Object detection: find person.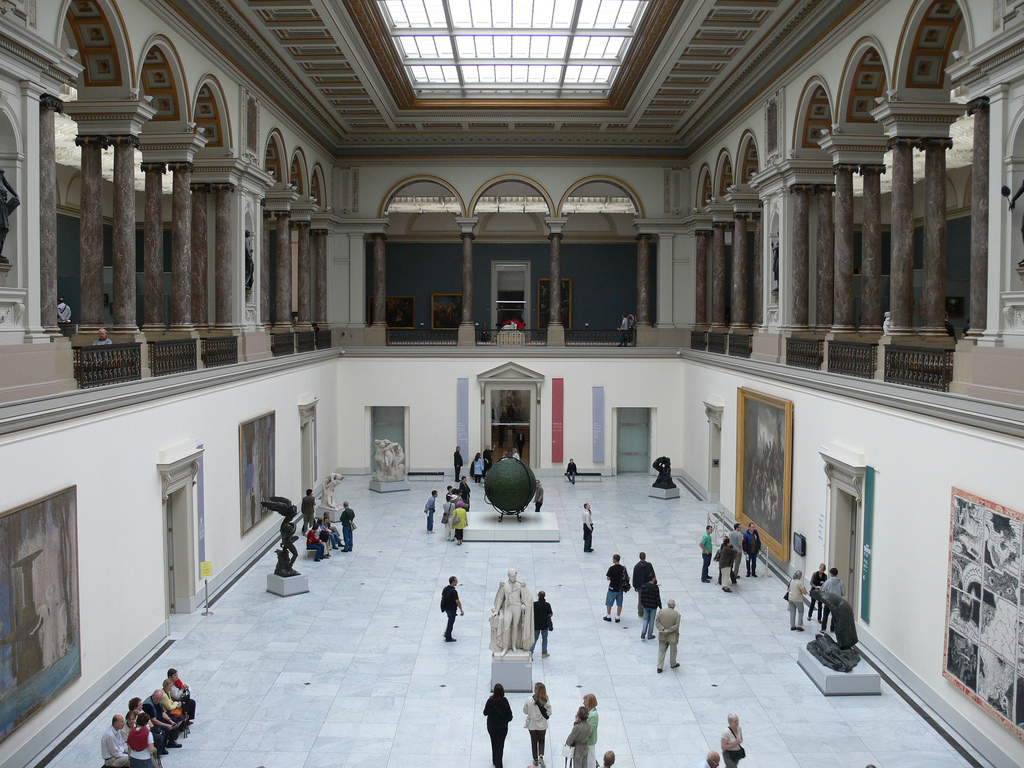
left=581, top=693, right=597, bottom=767.
